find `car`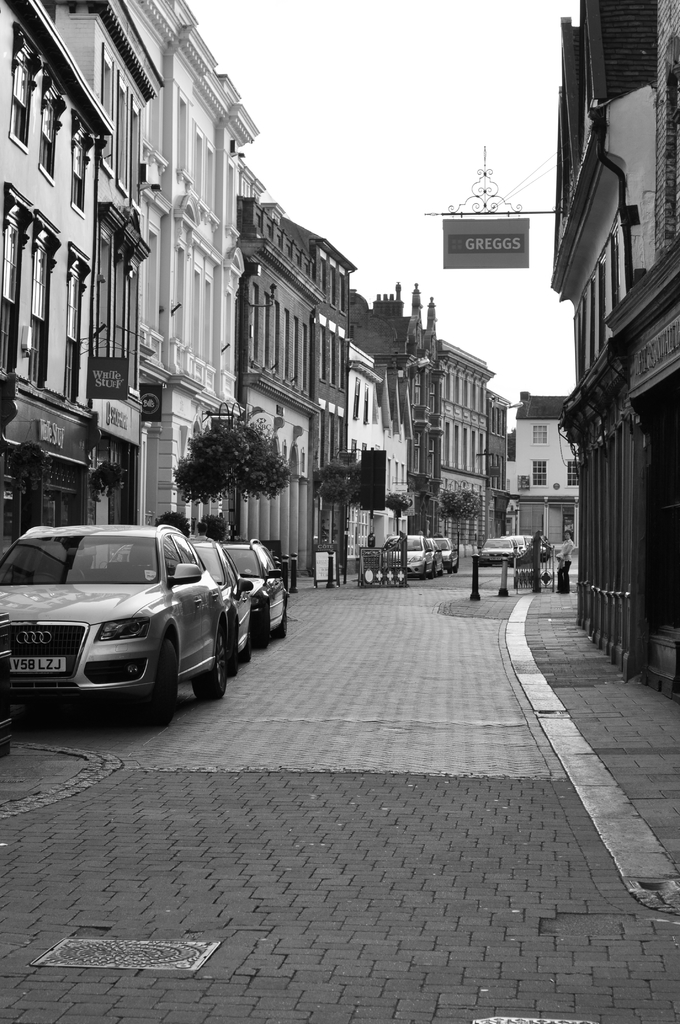
bbox=[0, 529, 237, 720]
